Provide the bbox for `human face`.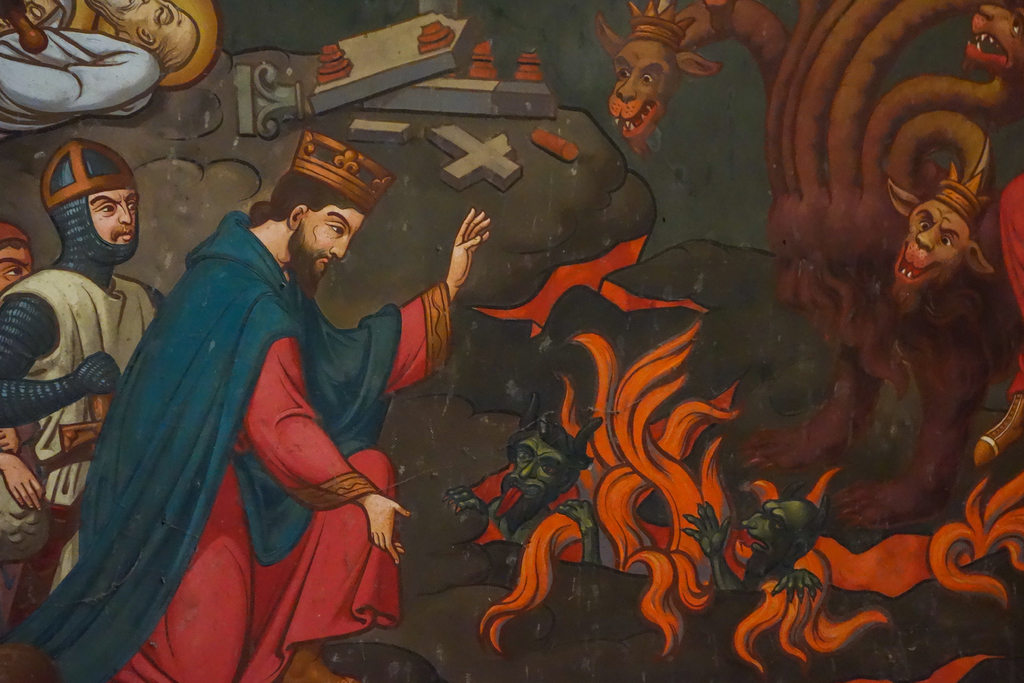
pyautogui.locateOnScreen(106, 0, 199, 41).
